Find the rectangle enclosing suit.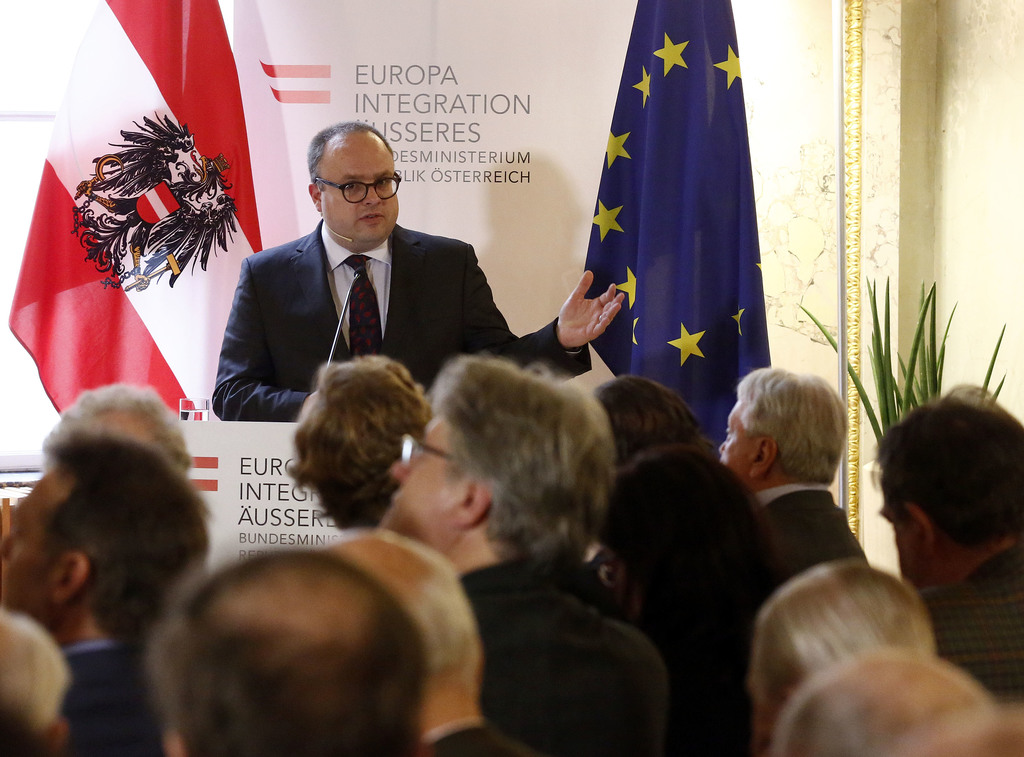
{"left": 478, "top": 555, "right": 673, "bottom": 756}.
